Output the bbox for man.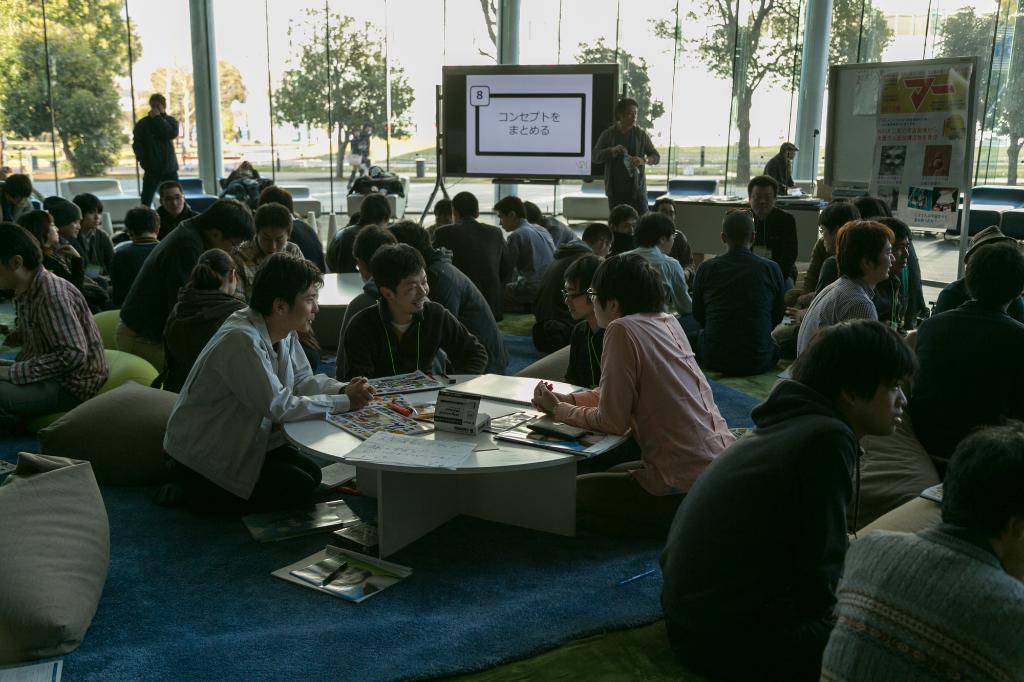
164, 251, 375, 518.
